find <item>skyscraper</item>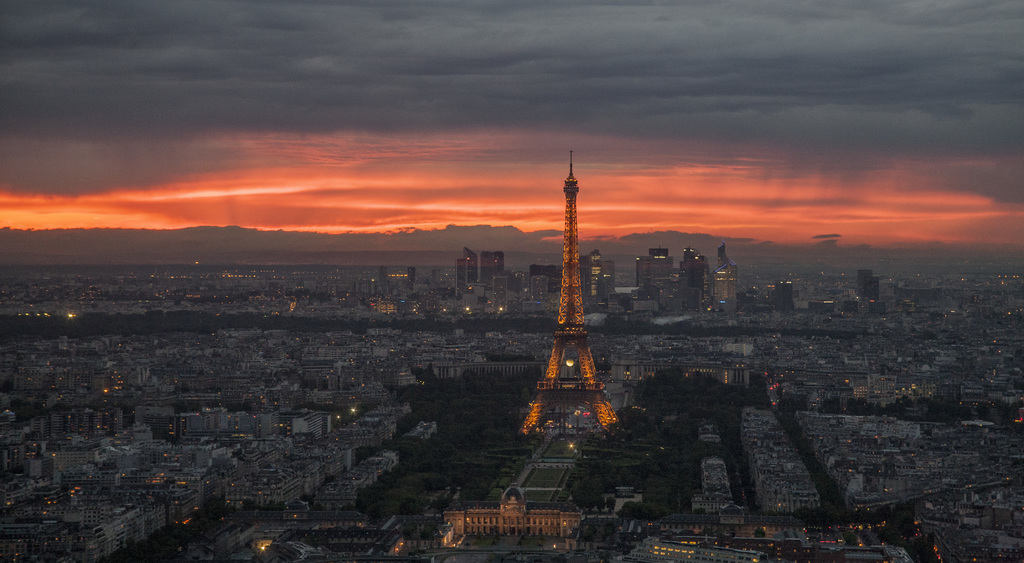
bbox=[451, 249, 481, 298]
